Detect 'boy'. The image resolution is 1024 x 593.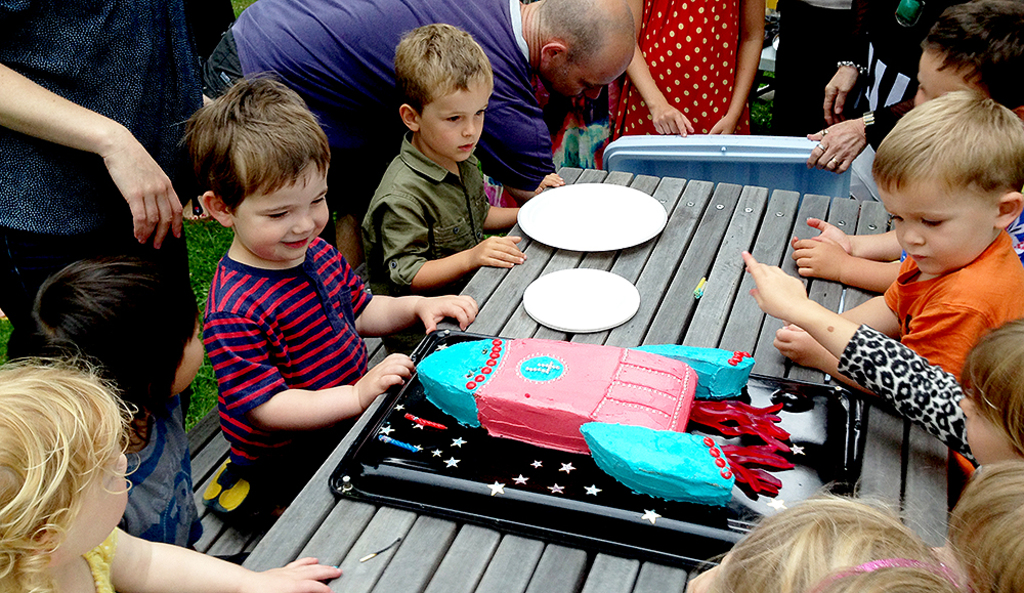
(x1=831, y1=59, x2=1023, y2=422).
